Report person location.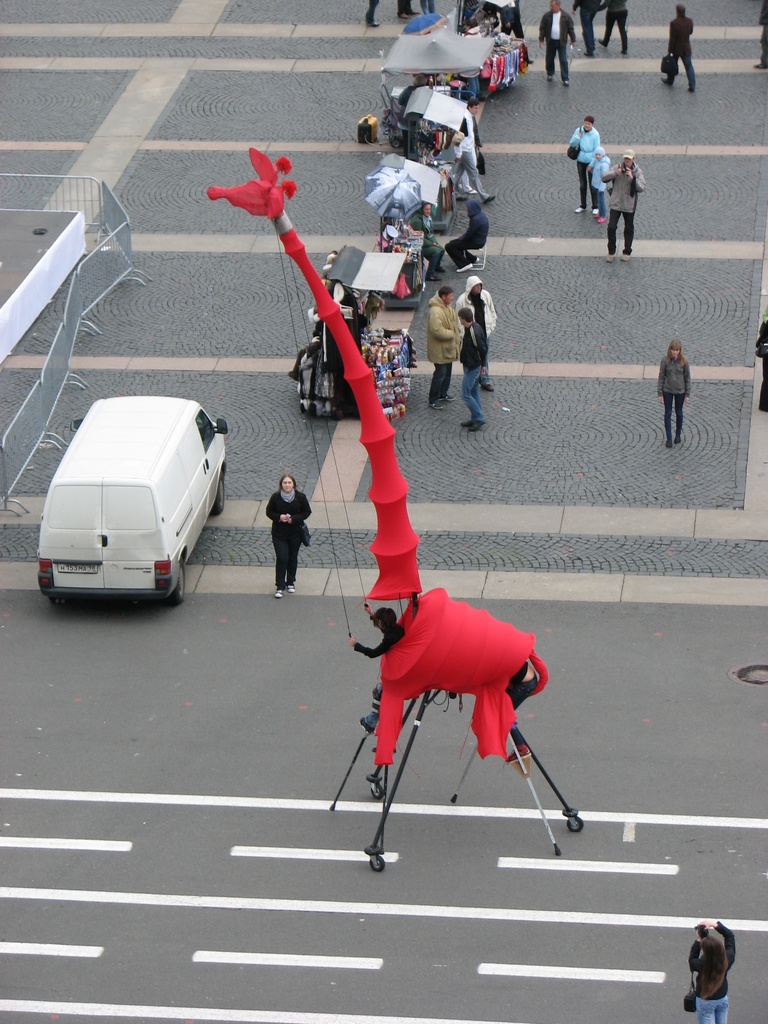
Report: <region>687, 918, 737, 1023</region>.
